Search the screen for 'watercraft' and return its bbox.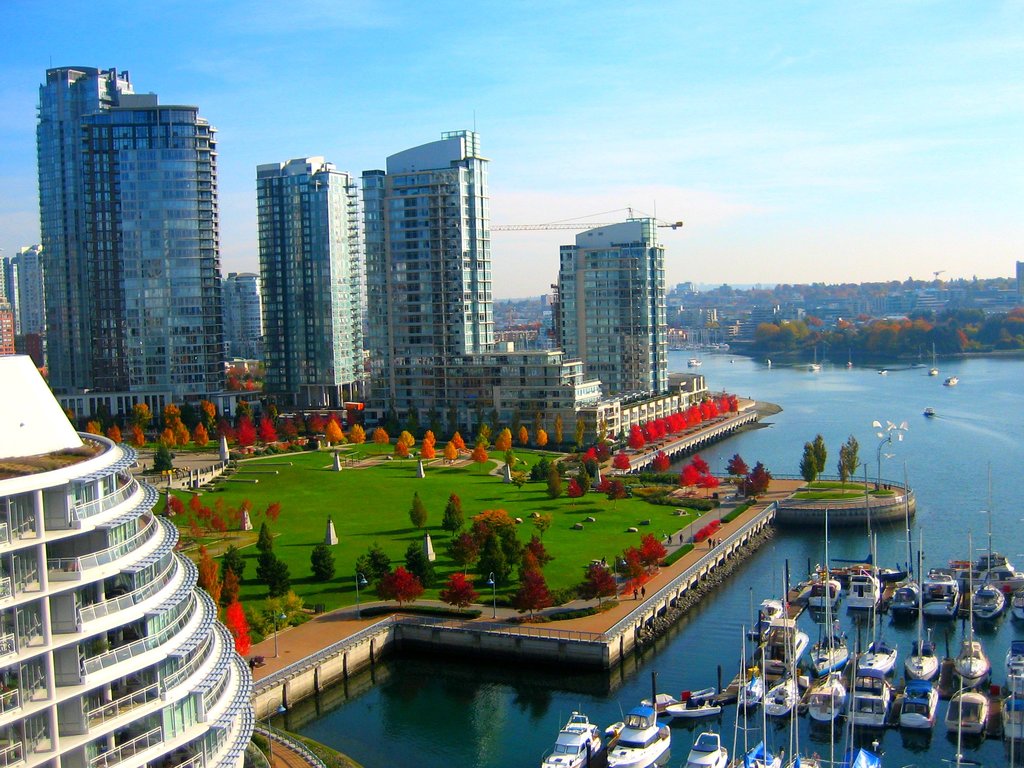
Found: [left=947, top=377, right=955, bottom=388].
